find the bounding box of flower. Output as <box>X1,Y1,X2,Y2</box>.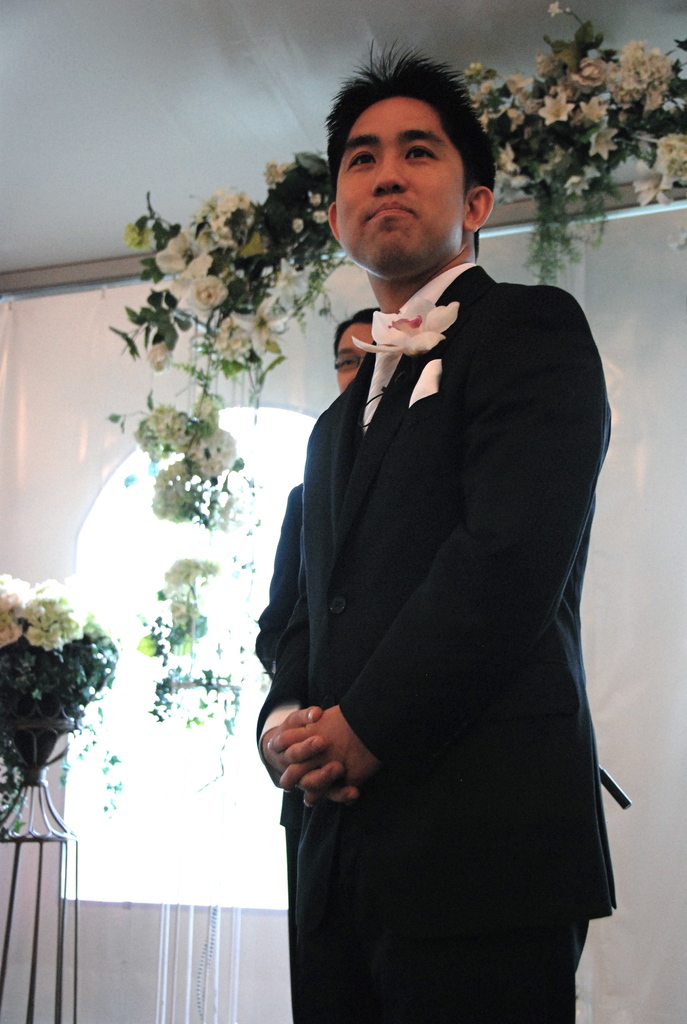
<box>263,154,285,194</box>.
